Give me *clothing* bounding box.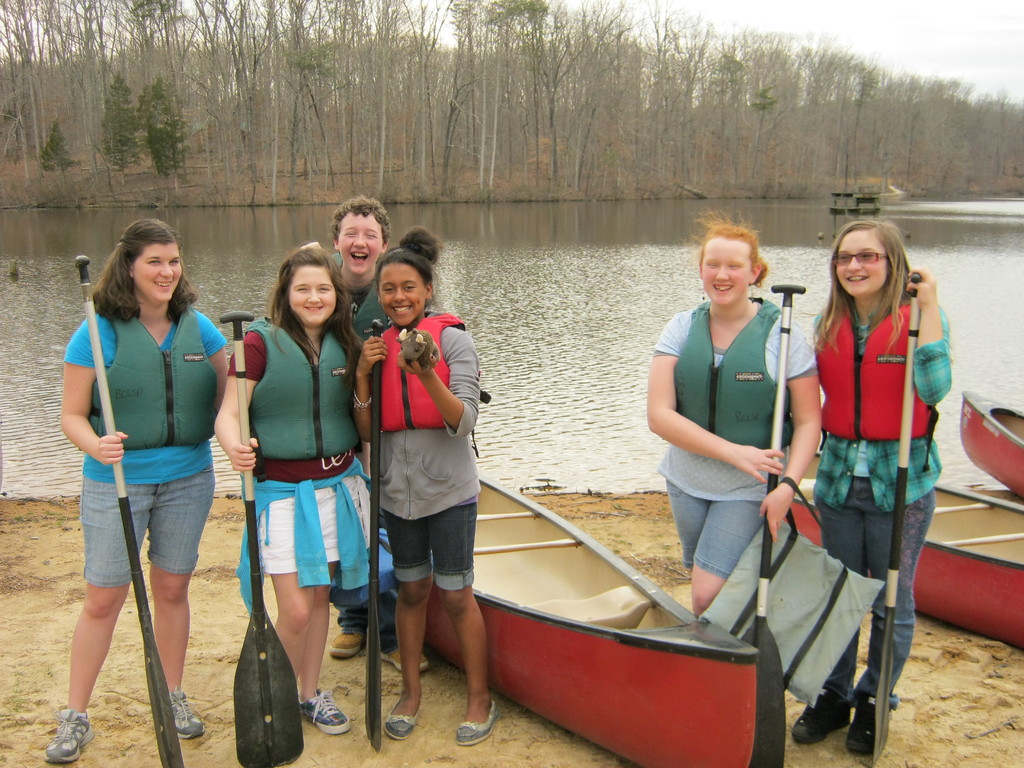
{"x1": 653, "y1": 294, "x2": 819, "y2": 582}.
